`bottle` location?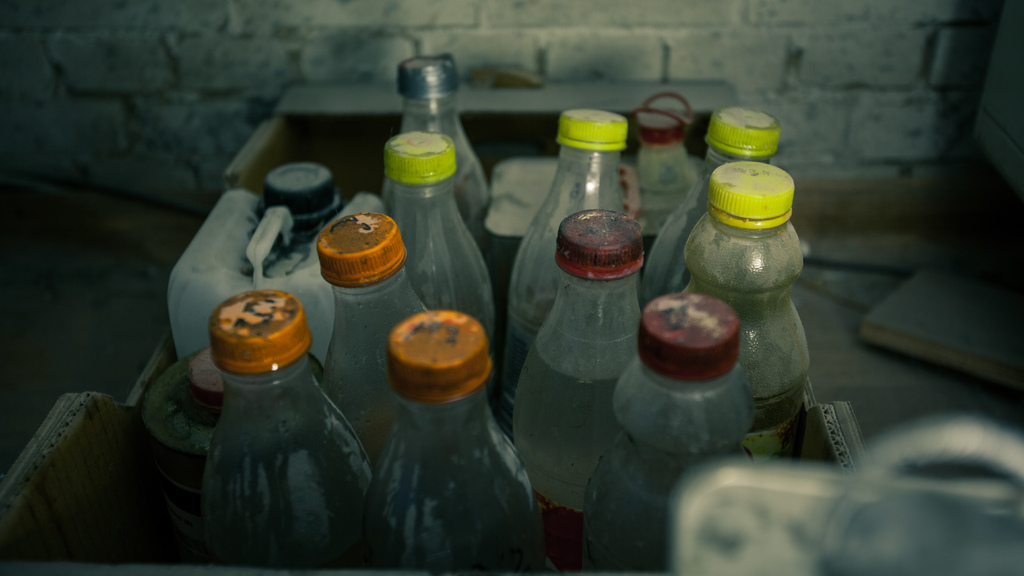
378:133:502:363
